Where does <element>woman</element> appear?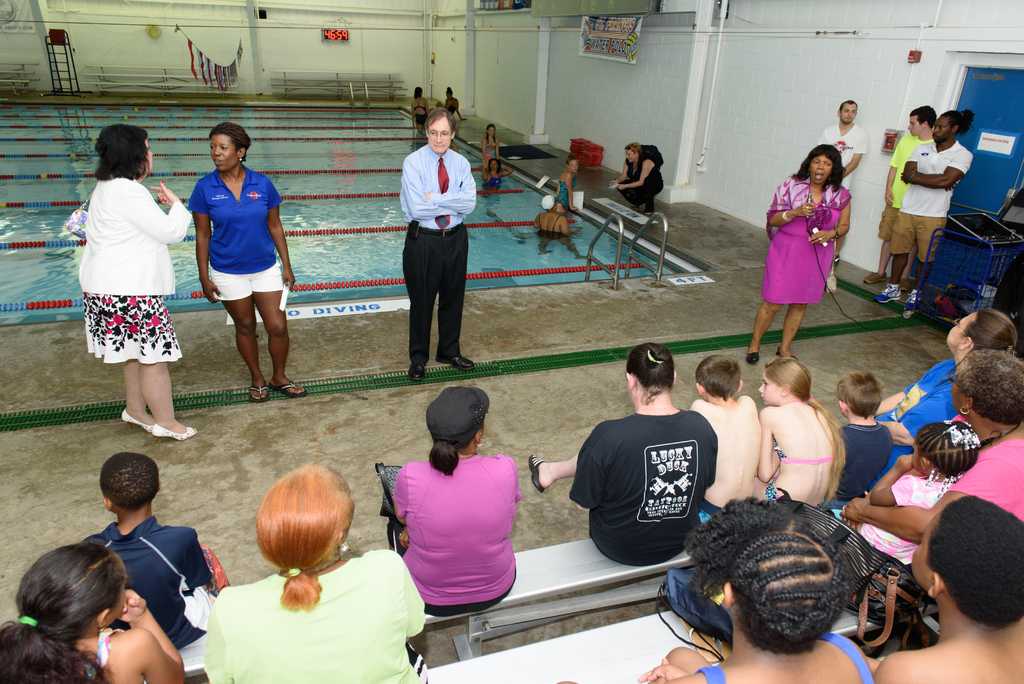
Appears at <region>76, 125, 198, 439</region>.
